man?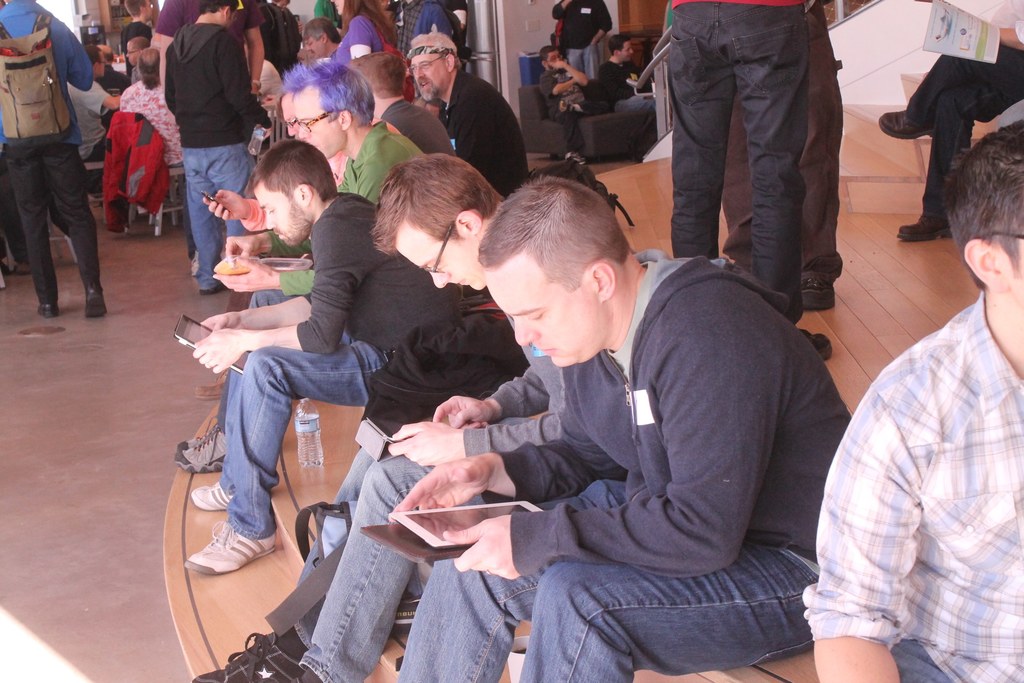
crop(186, 151, 575, 682)
